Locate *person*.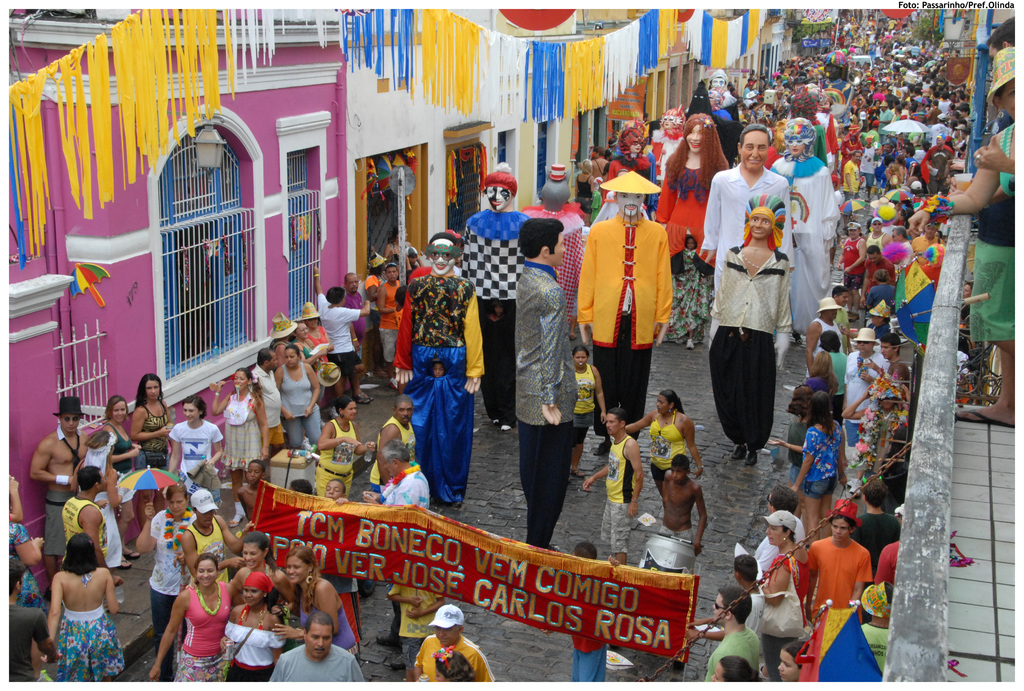
Bounding box: 360/441/430/643.
